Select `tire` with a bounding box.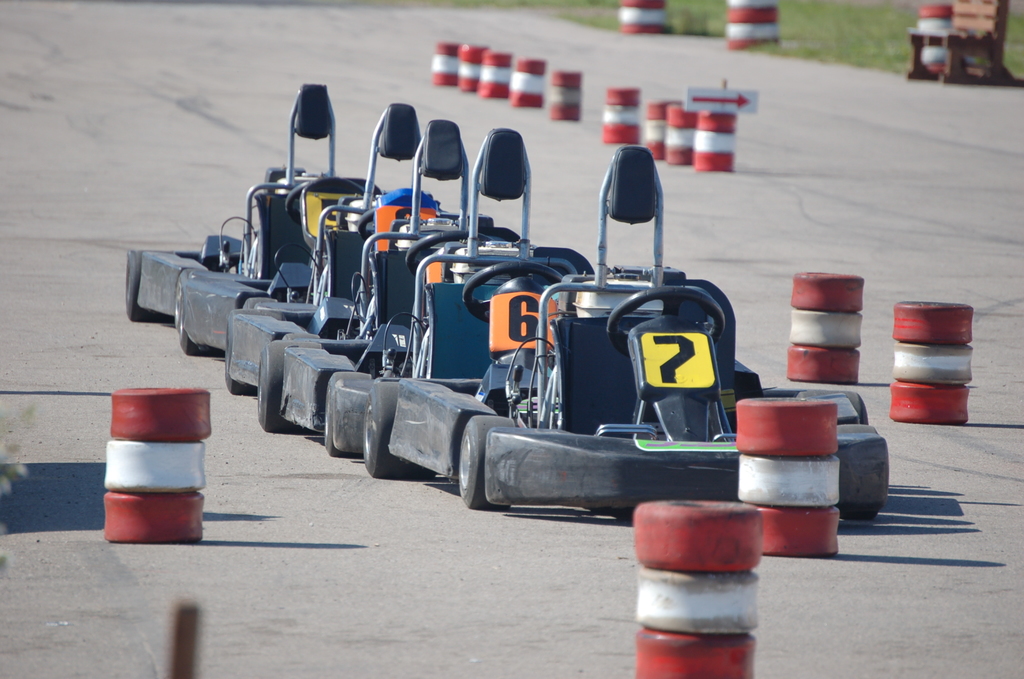
detection(630, 497, 763, 573).
